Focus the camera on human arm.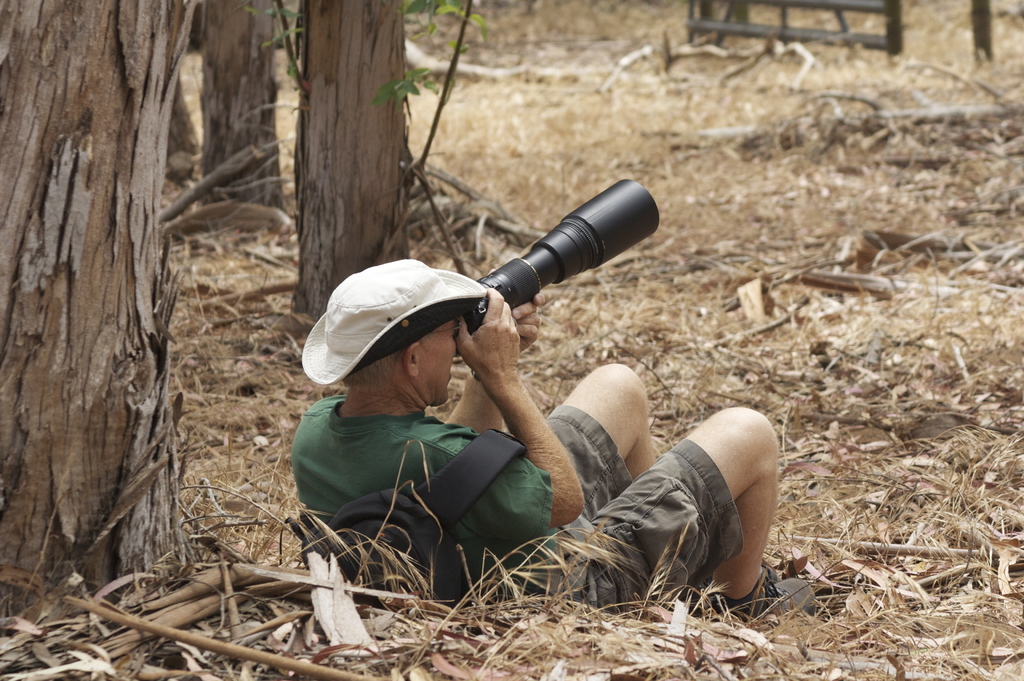
Focus region: x1=433, y1=309, x2=502, y2=436.
